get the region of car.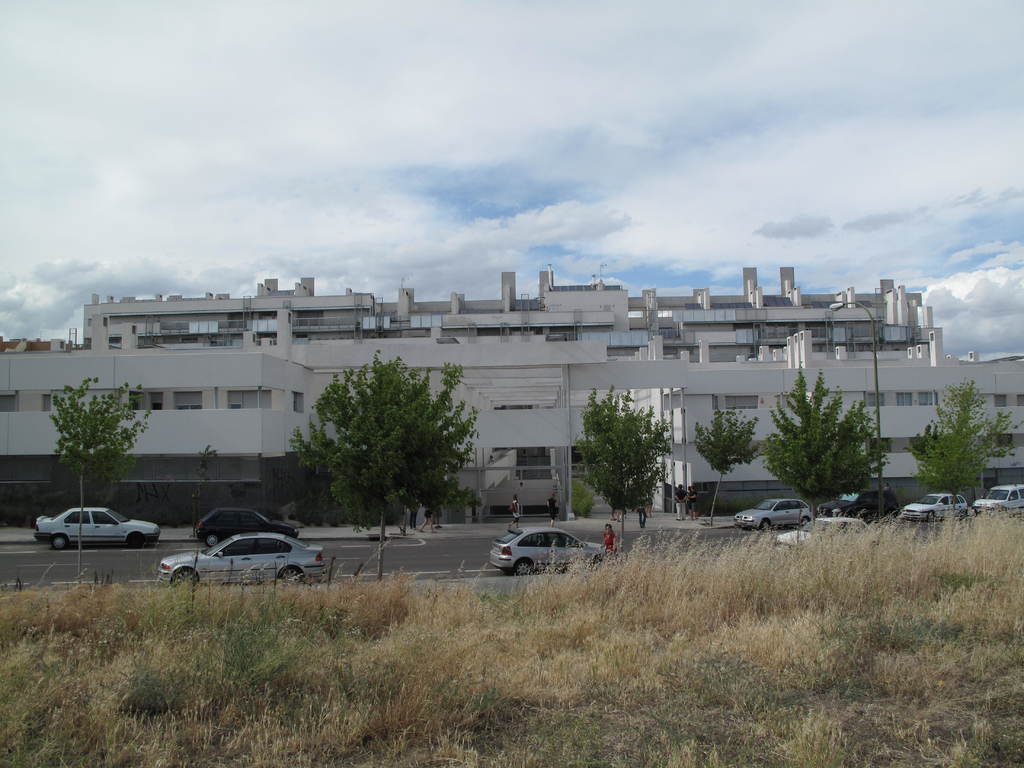
[816, 490, 903, 524].
